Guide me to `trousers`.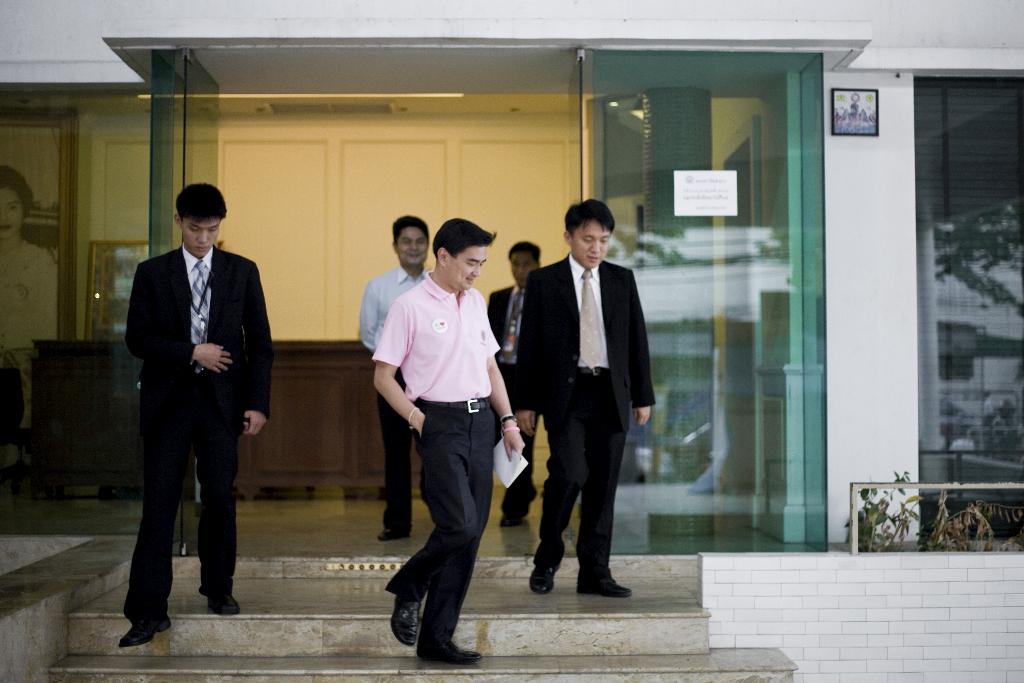
Guidance: <bbox>531, 368, 630, 587</bbox>.
